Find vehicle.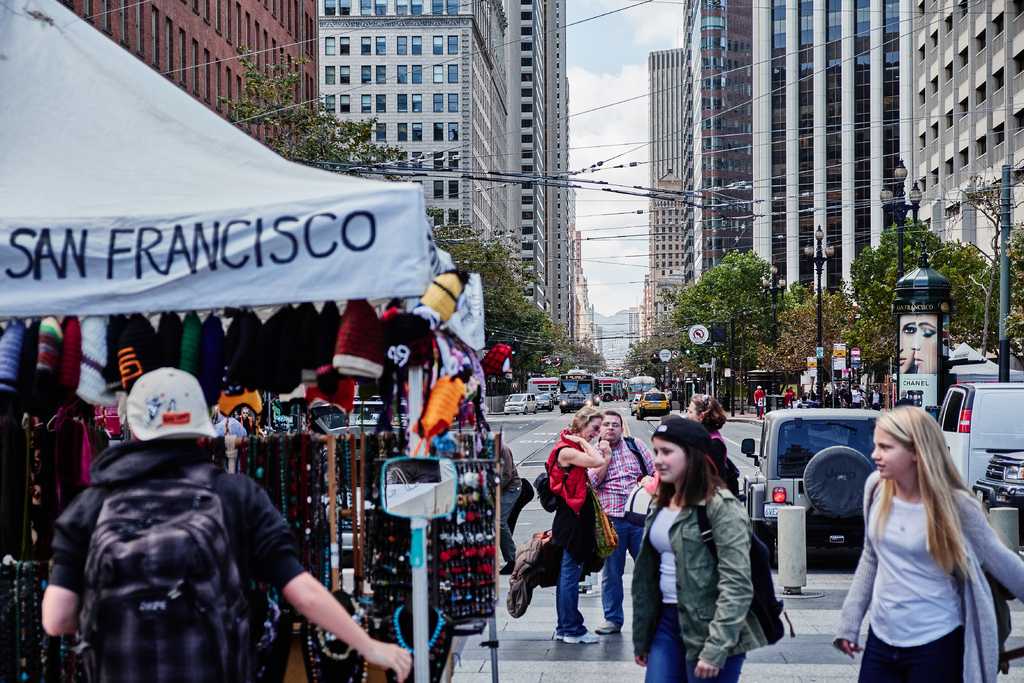
locate(939, 374, 1023, 498).
